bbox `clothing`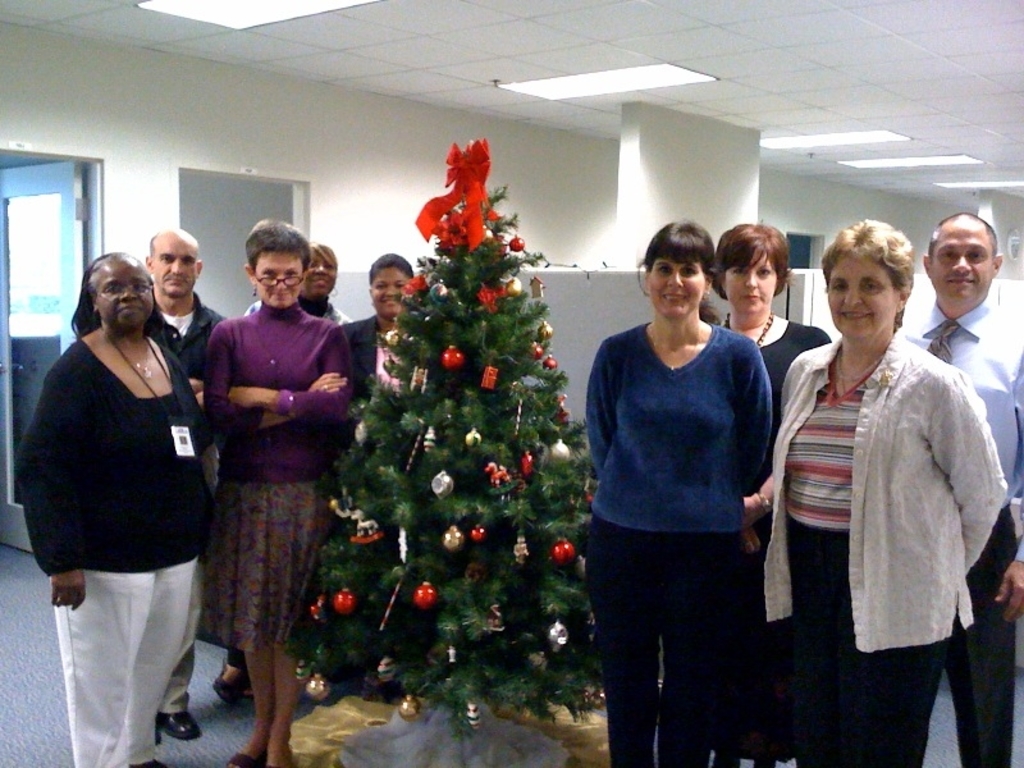
(x1=224, y1=289, x2=357, y2=684)
